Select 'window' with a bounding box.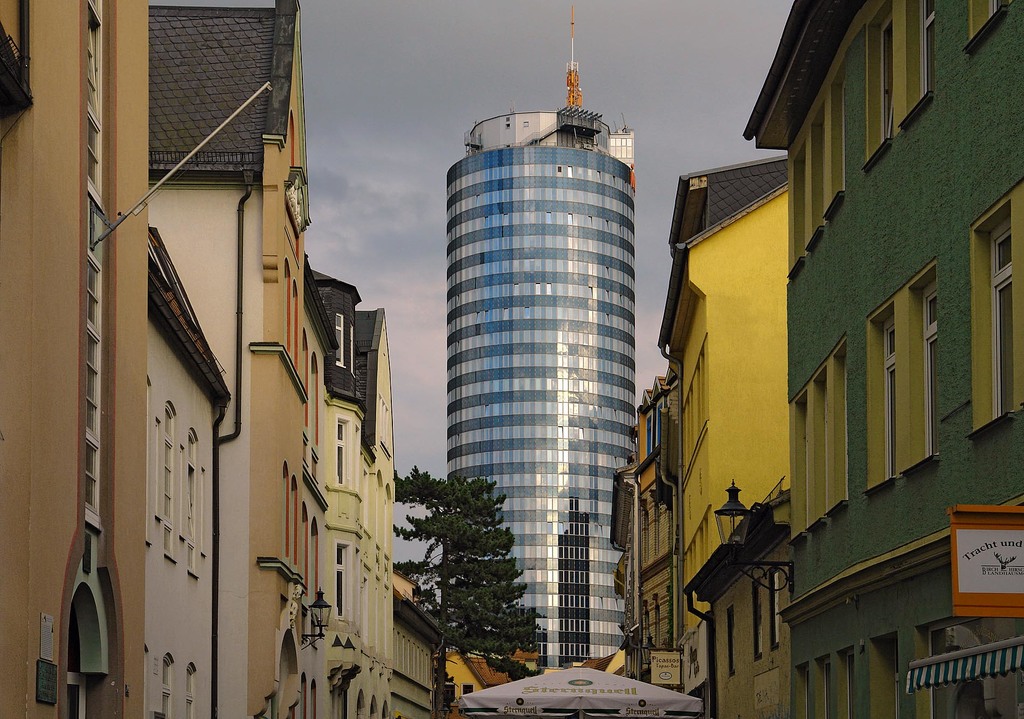
rect(970, 0, 1003, 34).
